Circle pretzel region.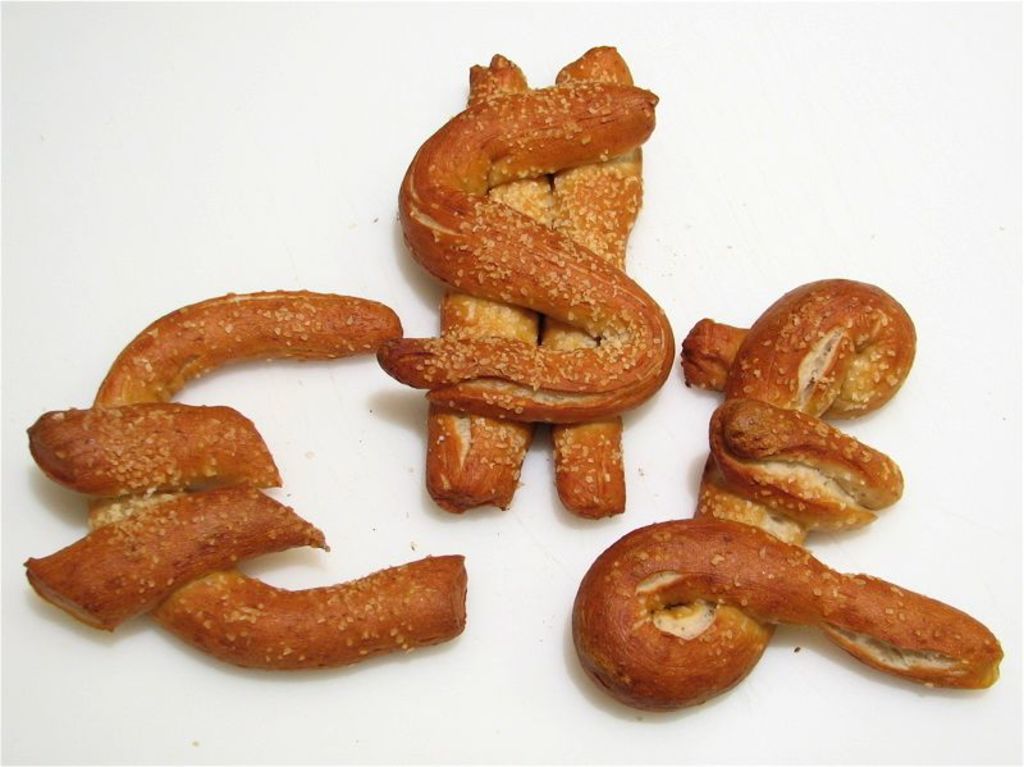
Region: {"x1": 22, "y1": 291, "x2": 467, "y2": 674}.
